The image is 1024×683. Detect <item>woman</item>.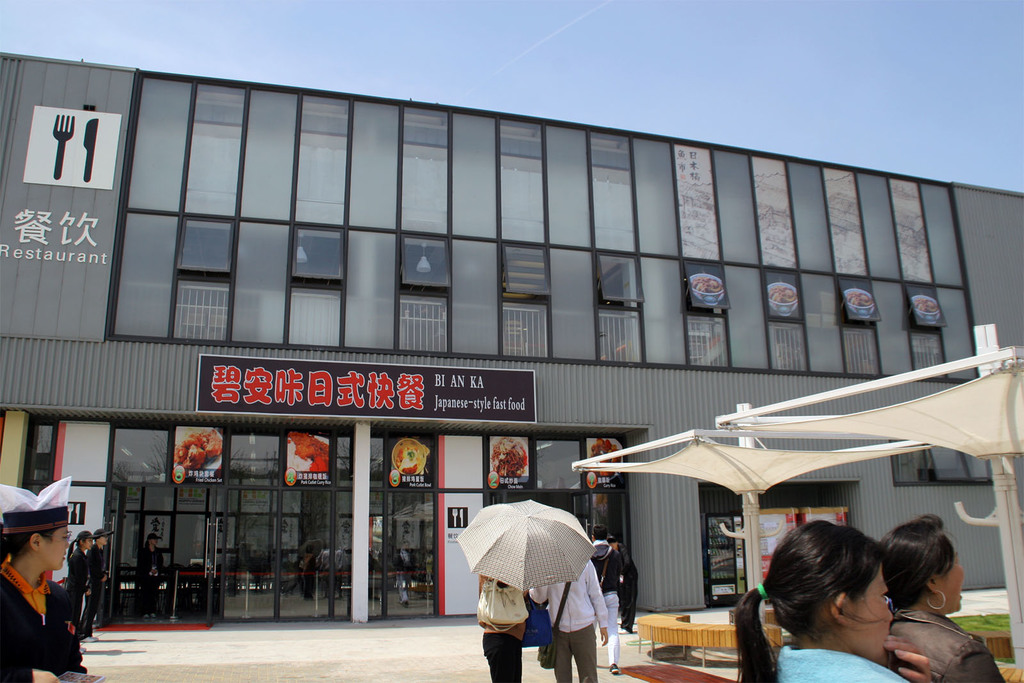
Detection: detection(476, 574, 528, 682).
